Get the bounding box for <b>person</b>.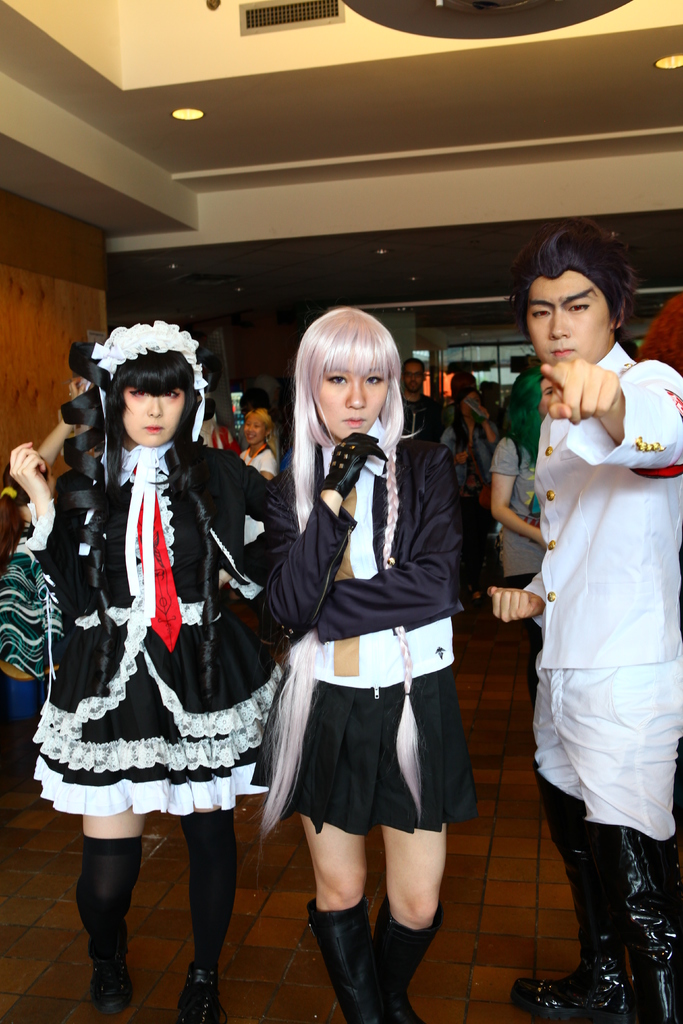
l=460, t=213, r=682, b=1023.
